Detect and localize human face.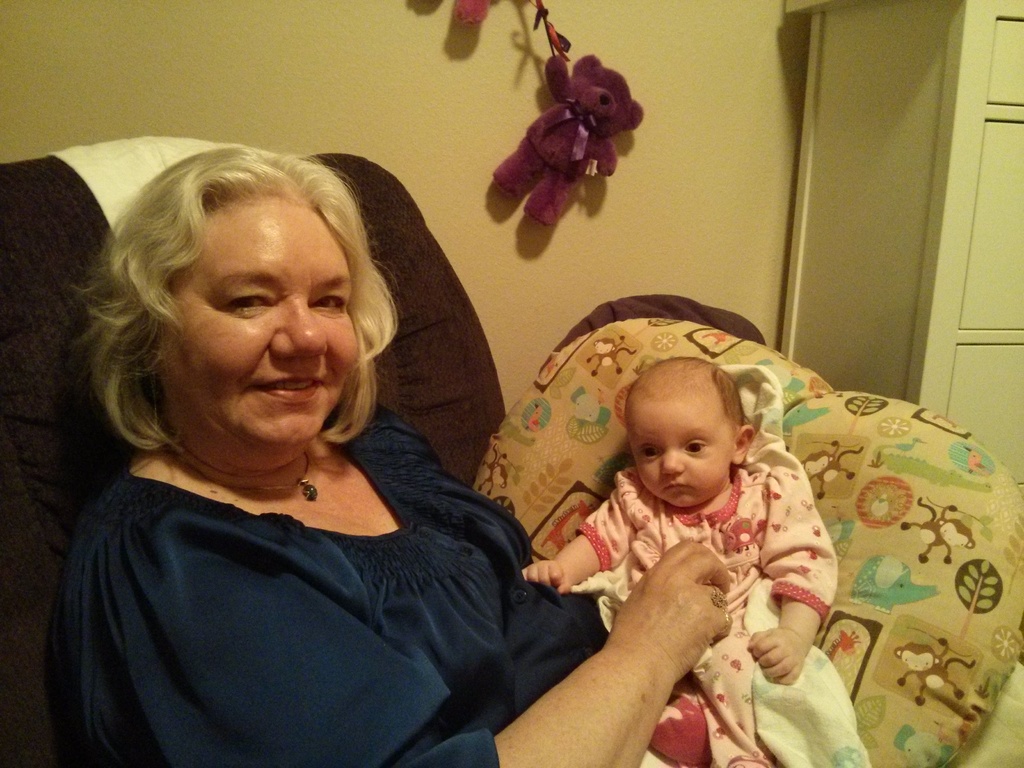
Localized at detection(629, 404, 731, 511).
